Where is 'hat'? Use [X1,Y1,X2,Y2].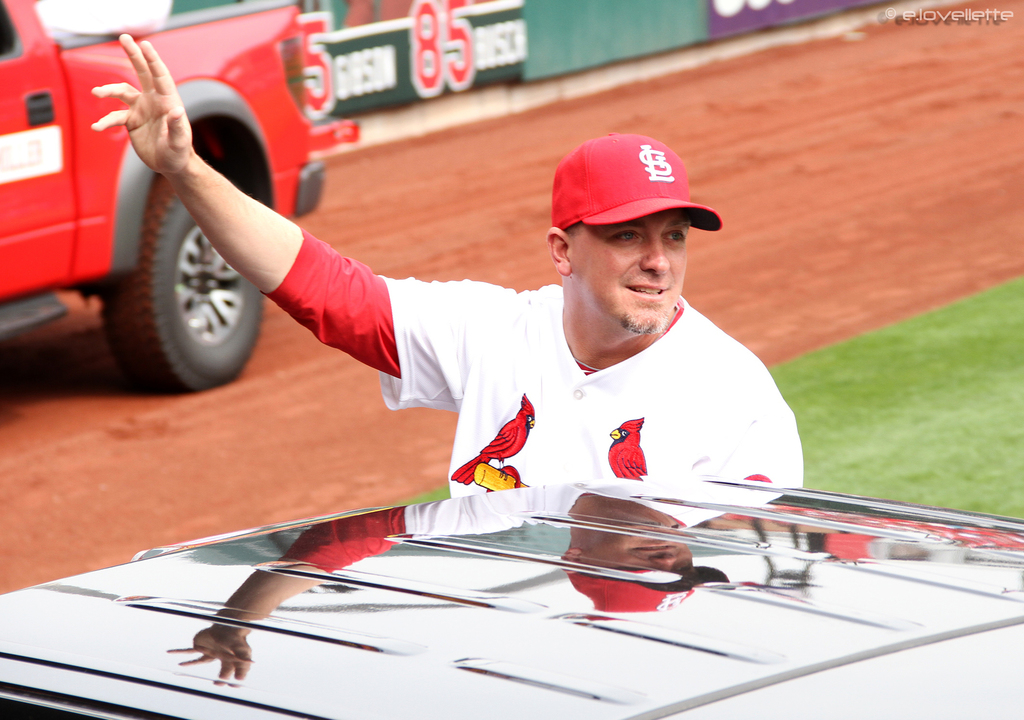
[551,131,720,229].
